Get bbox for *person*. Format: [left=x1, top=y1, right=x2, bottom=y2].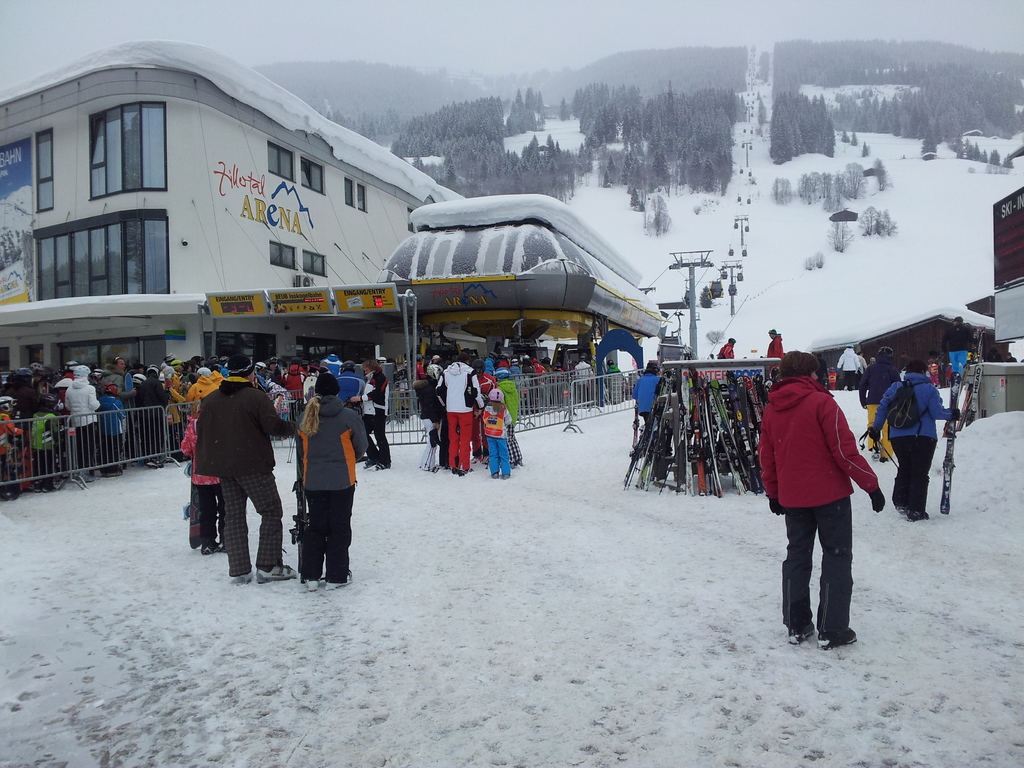
[left=441, top=347, right=488, bottom=471].
